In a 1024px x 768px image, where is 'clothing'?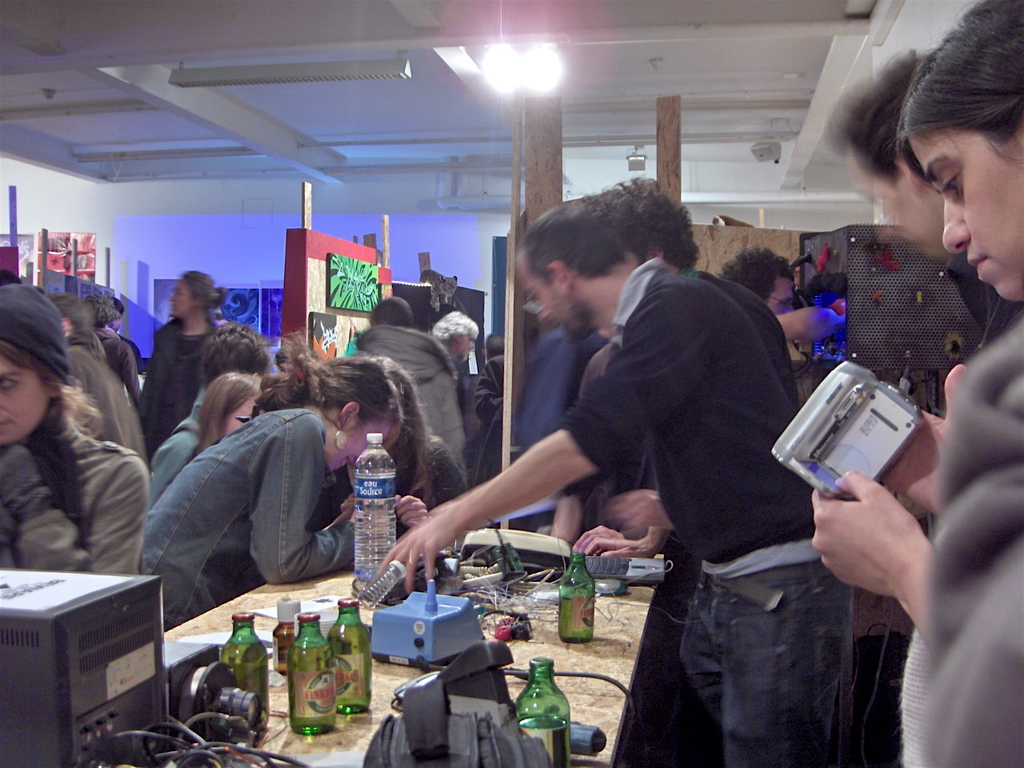
bbox(865, 294, 1010, 767).
